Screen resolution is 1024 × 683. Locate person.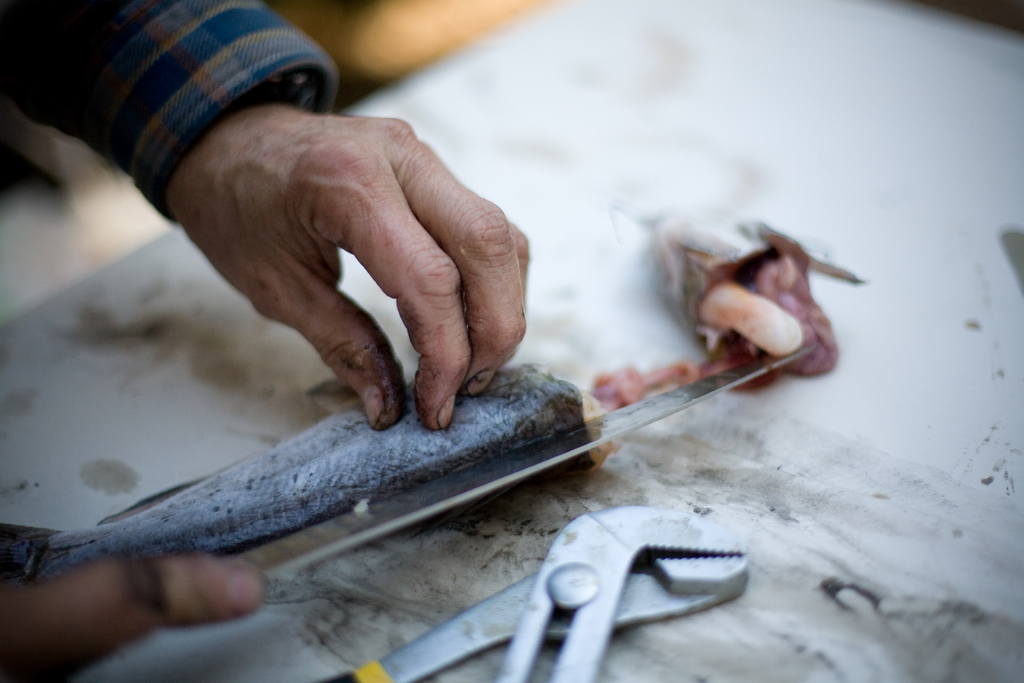
x1=0 y1=0 x2=542 y2=682.
